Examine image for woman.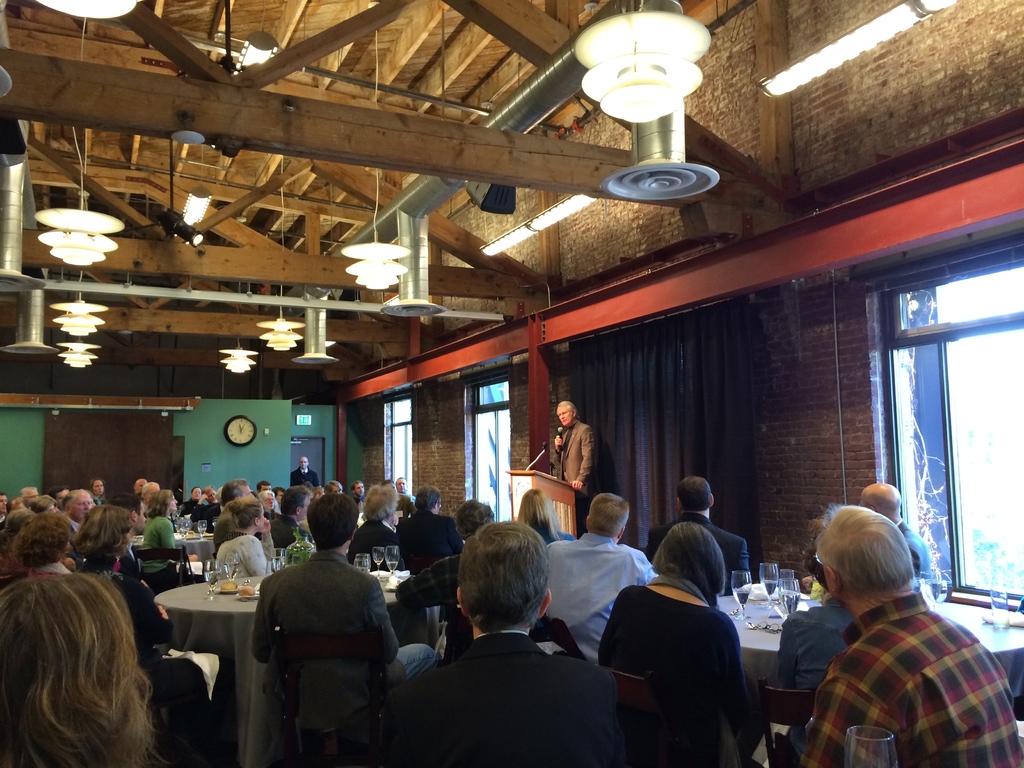
Examination result: 138, 487, 197, 580.
